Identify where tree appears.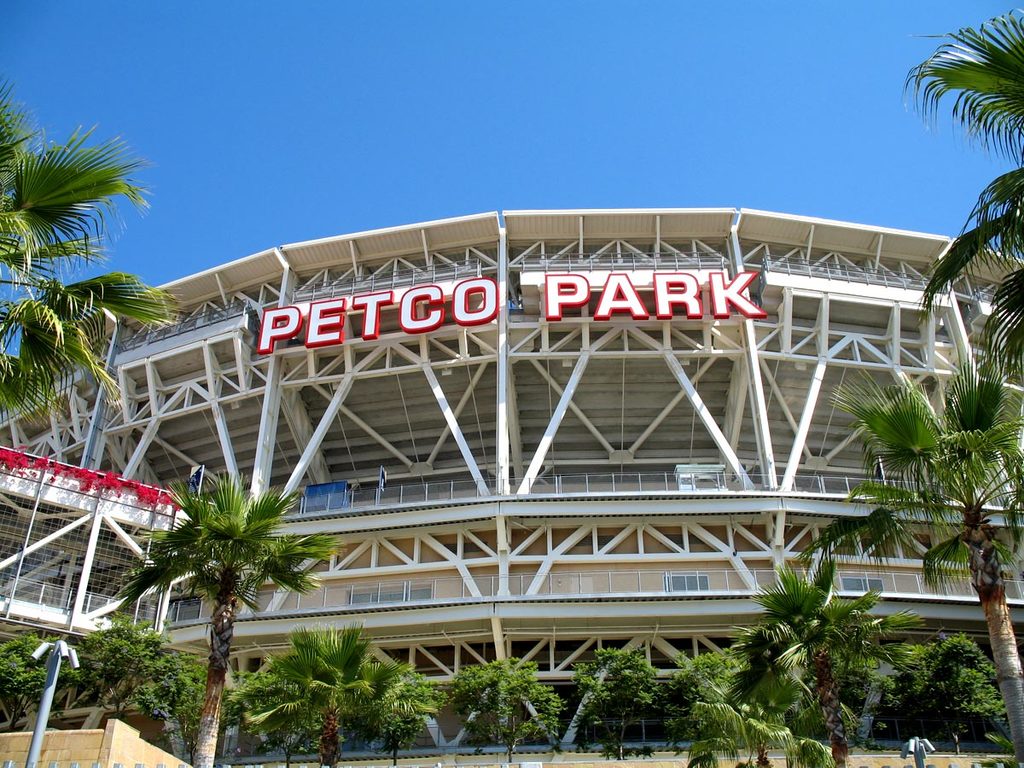
Appears at [659,646,754,767].
